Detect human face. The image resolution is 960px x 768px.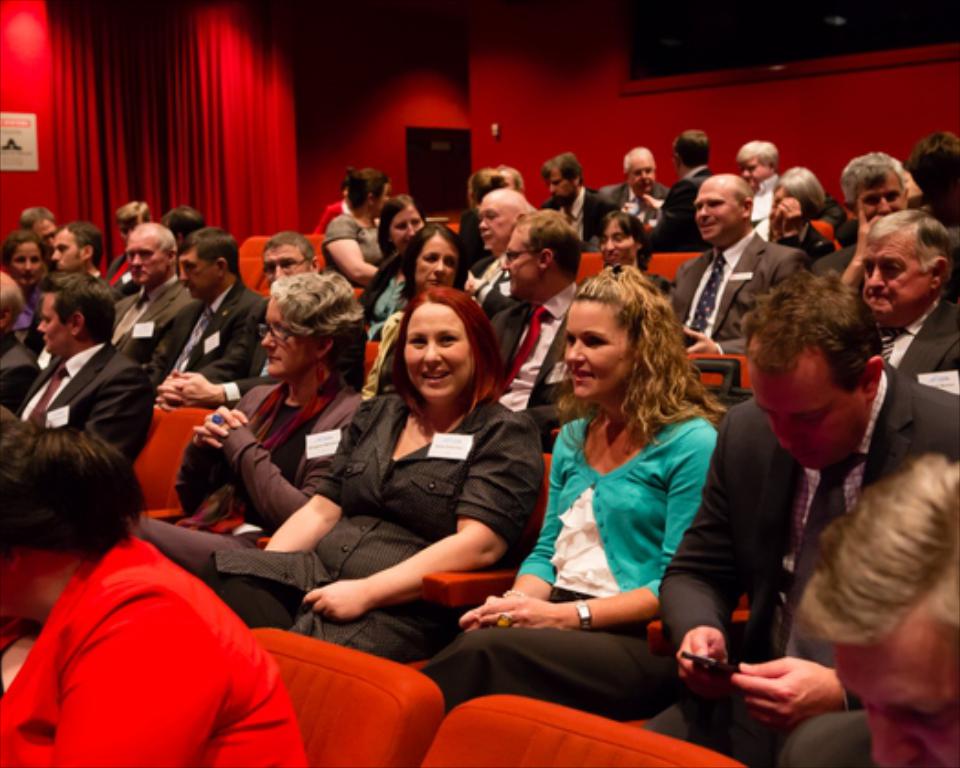
bbox(602, 219, 624, 263).
